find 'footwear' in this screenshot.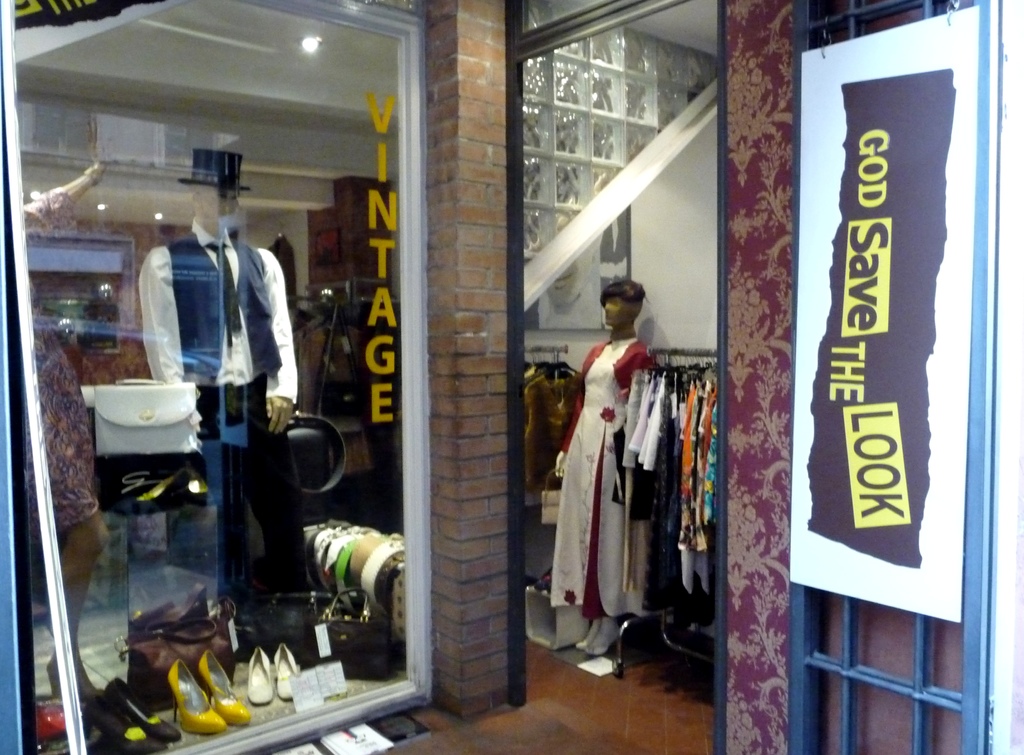
The bounding box for 'footwear' is region(104, 676, 186, 748).
